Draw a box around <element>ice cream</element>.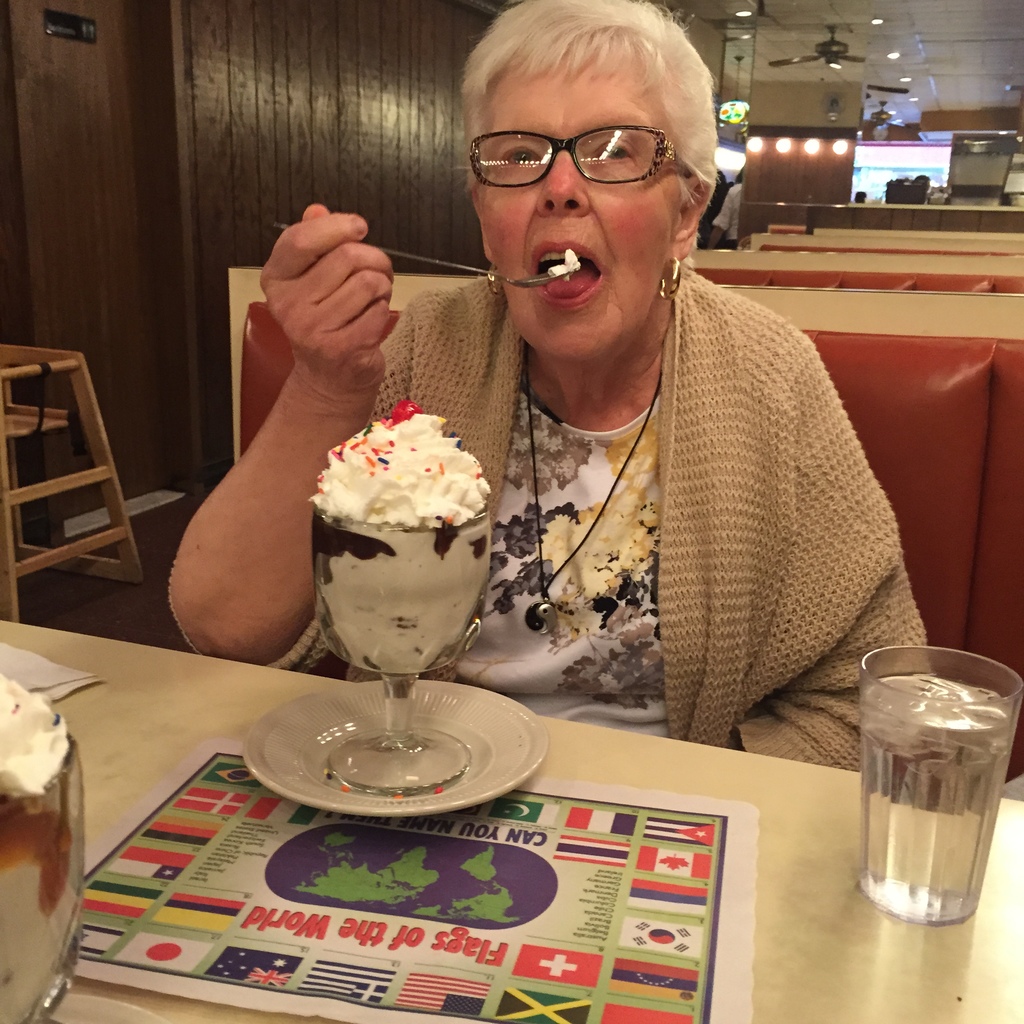
0:662:84:1023.
